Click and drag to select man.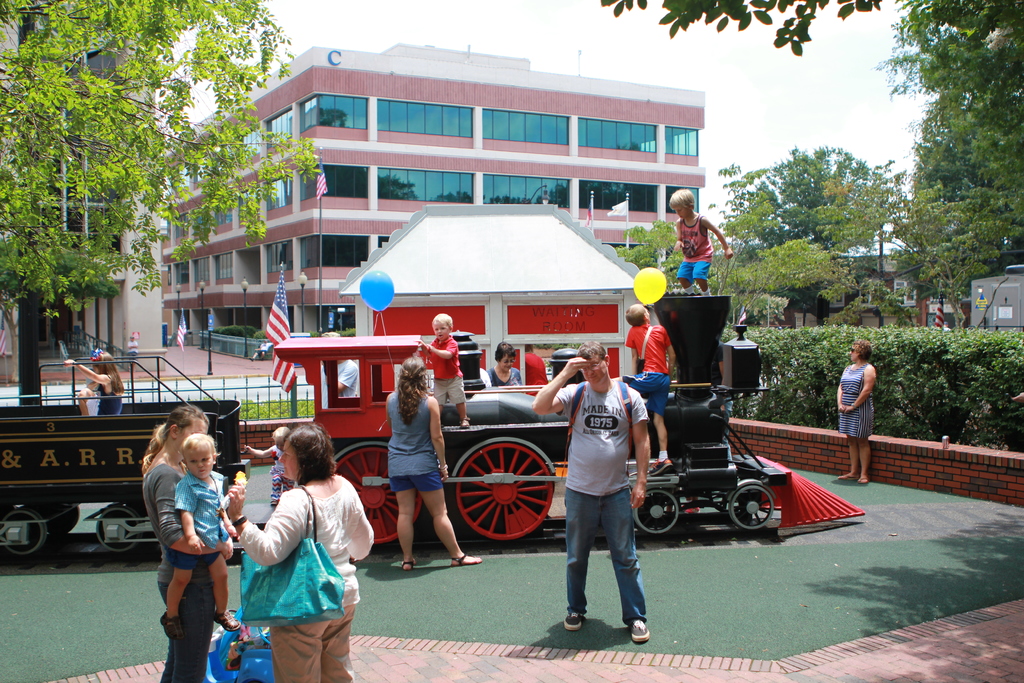
Selection: bbox=(522, 365, 653, 658).
